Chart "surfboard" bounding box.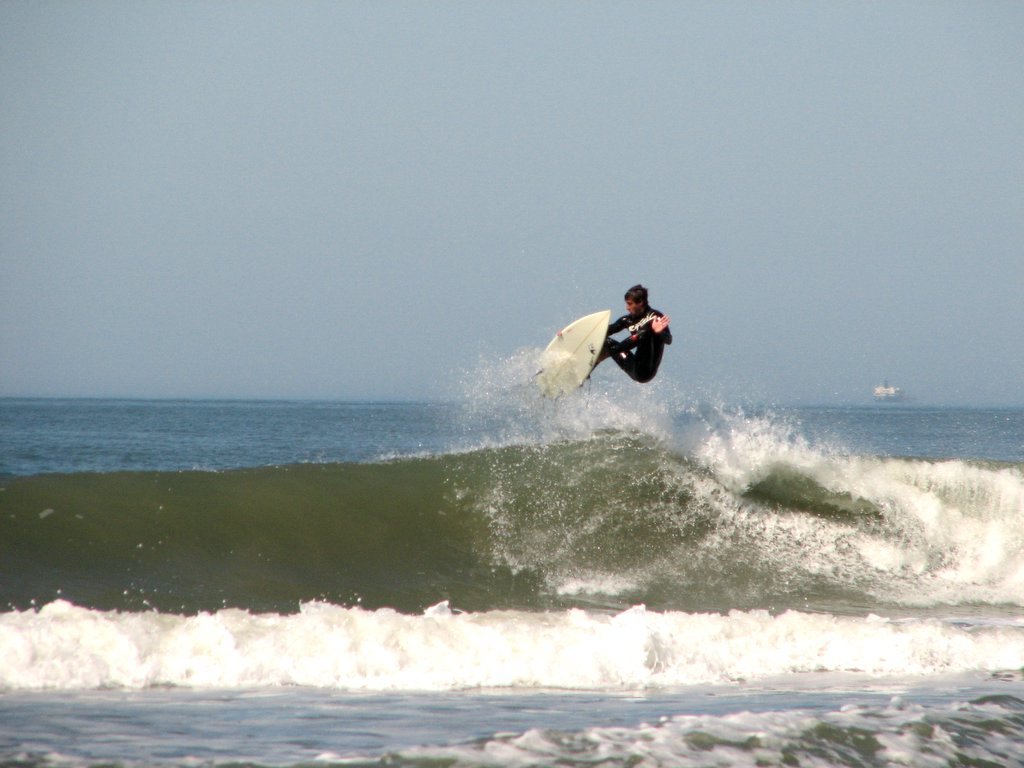
Charted: 530 313 612 409.
